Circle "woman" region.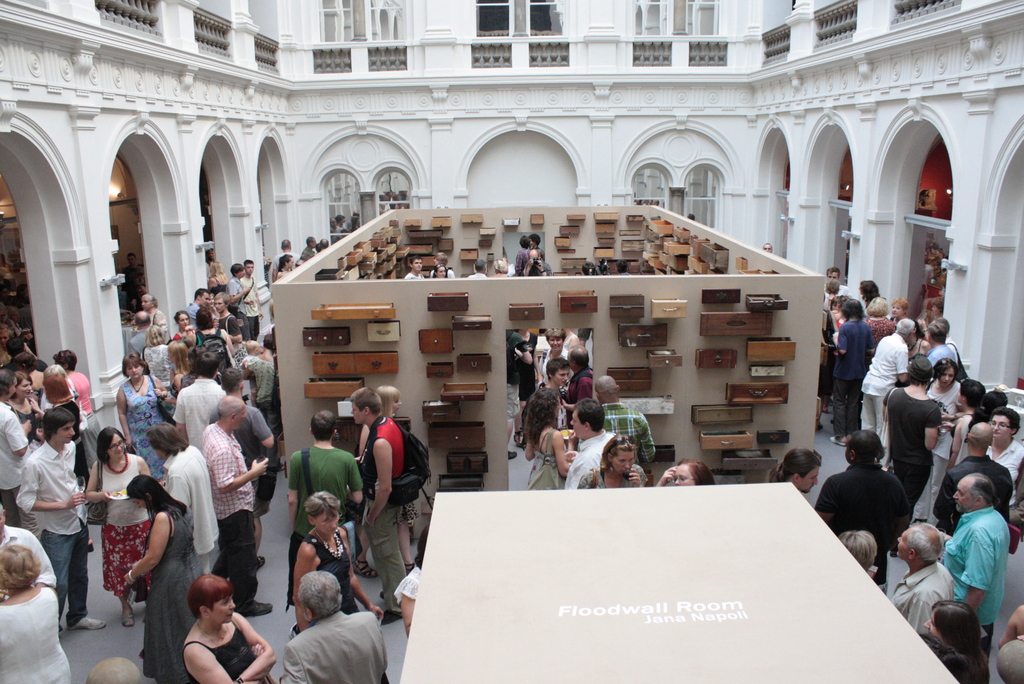
Region: {"left": 170, "top": 309, "right": 197, "bottom": 348}.
